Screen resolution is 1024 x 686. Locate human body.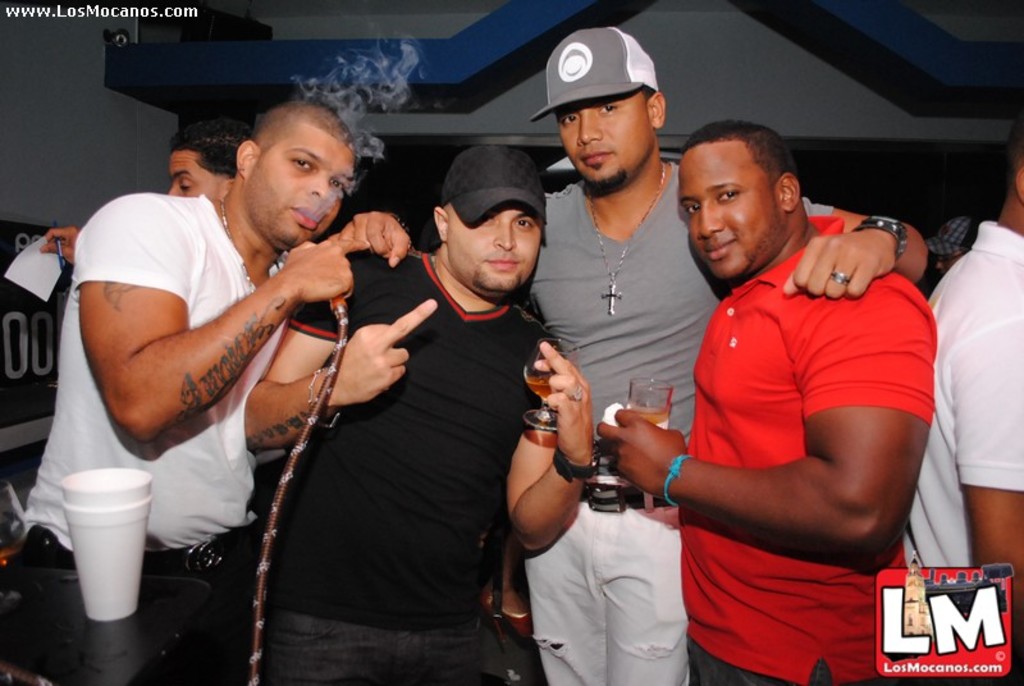
<bbox>81, 109, 401, 635</bbox>.
